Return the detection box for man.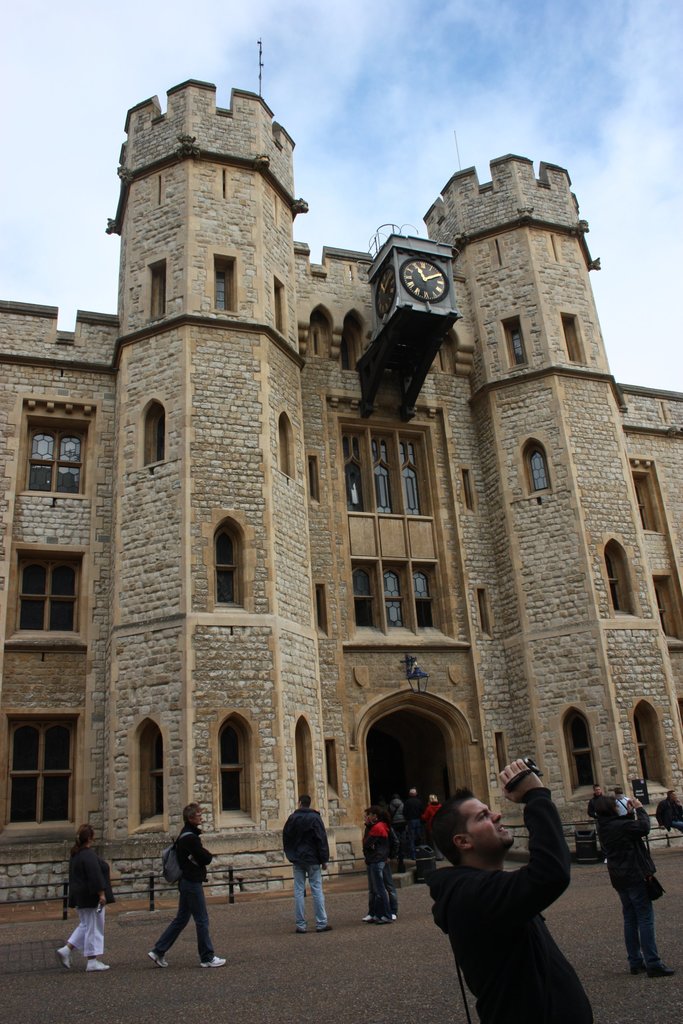
left=362, top=810, right=400, bottom=922.
